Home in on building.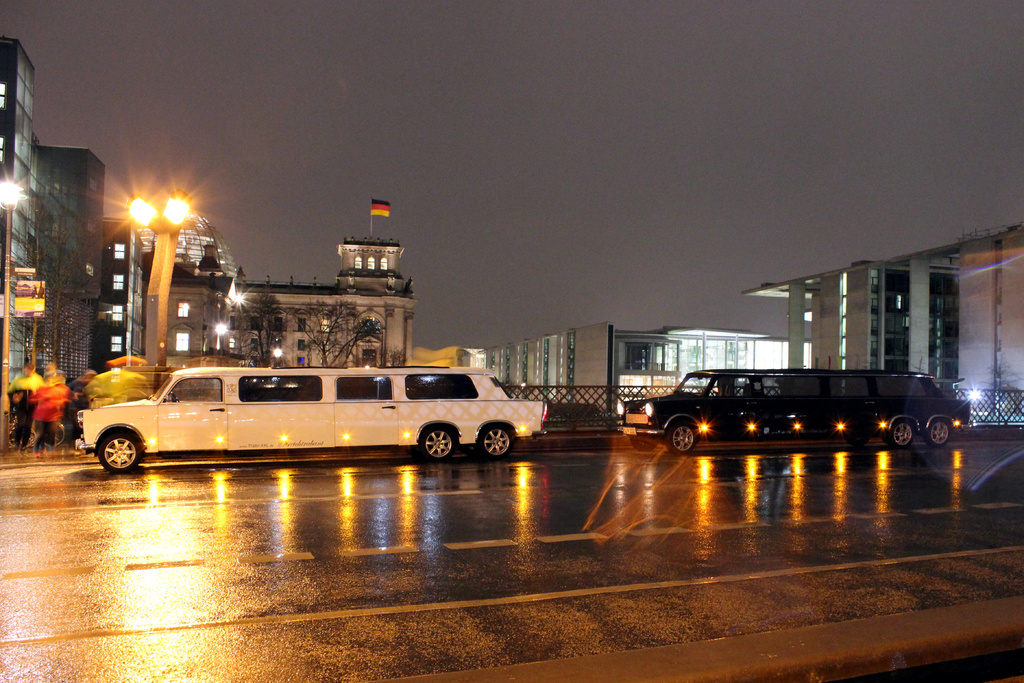
Homed in at BBox(454, 324, 810, 418).
